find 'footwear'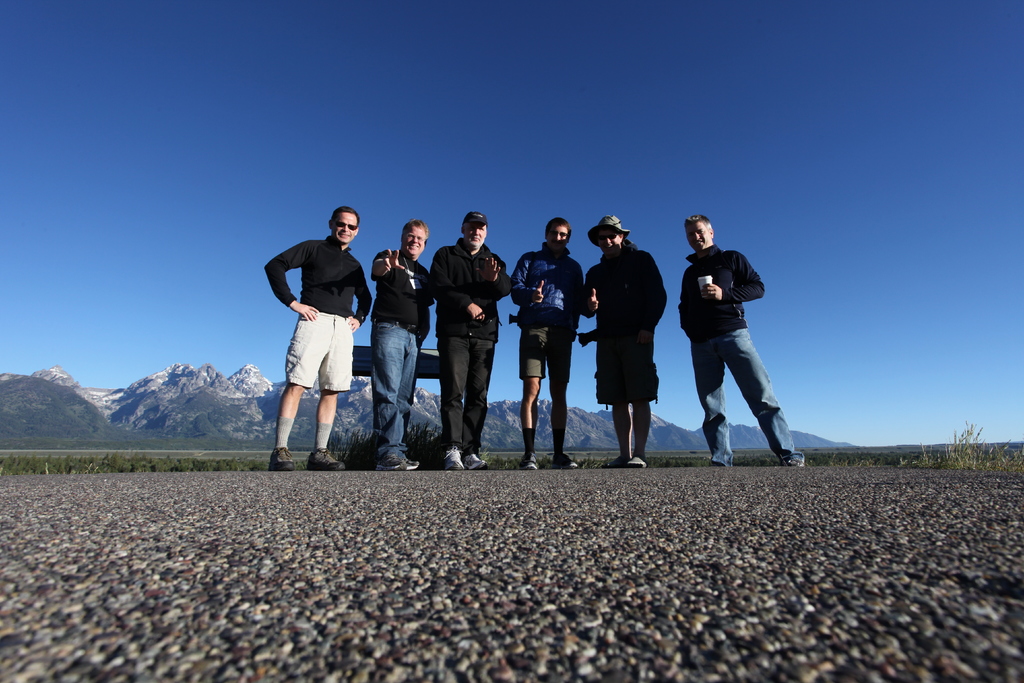
x1=440 y1=446 x2=461 y2=470
